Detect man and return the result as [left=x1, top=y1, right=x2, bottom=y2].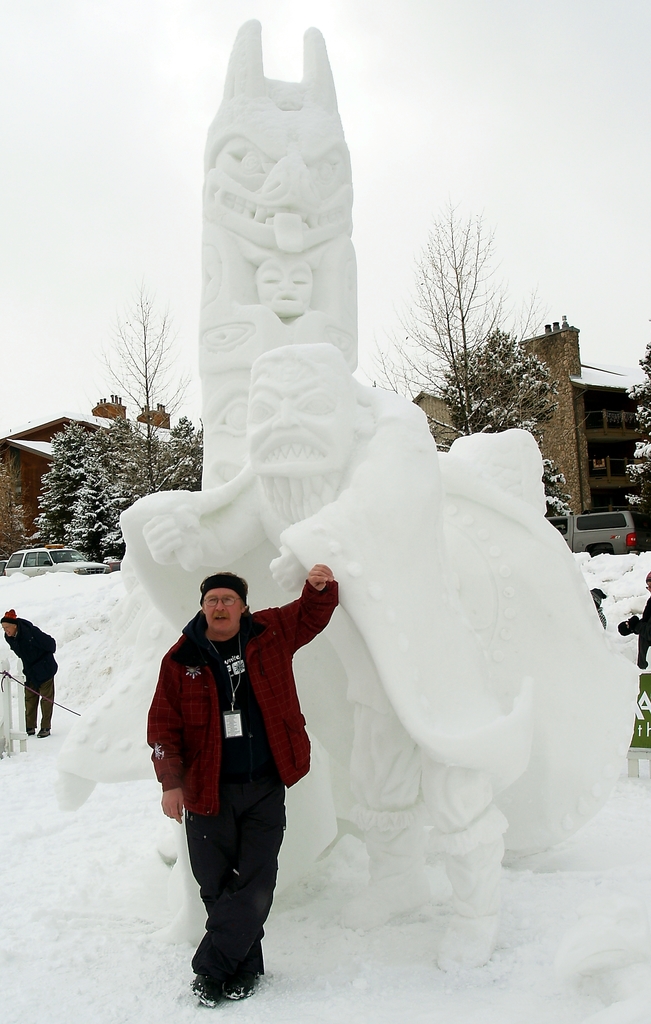
[left=0, top=609, right=55, bottom=737].
